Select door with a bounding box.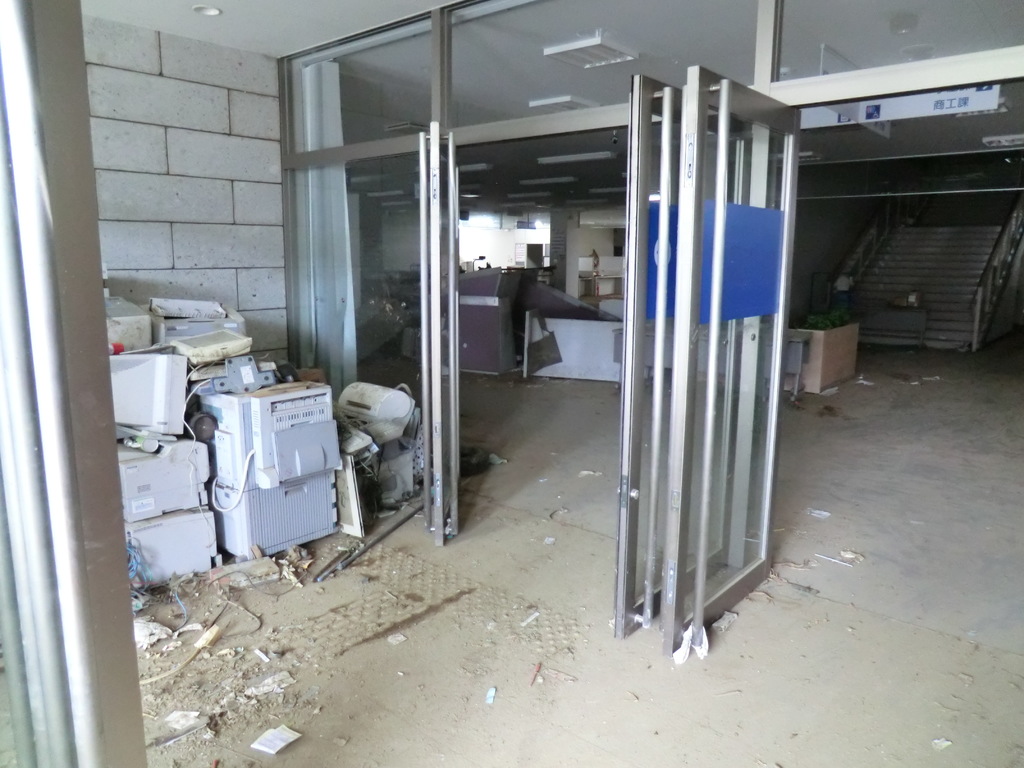
615 74 754 641.
